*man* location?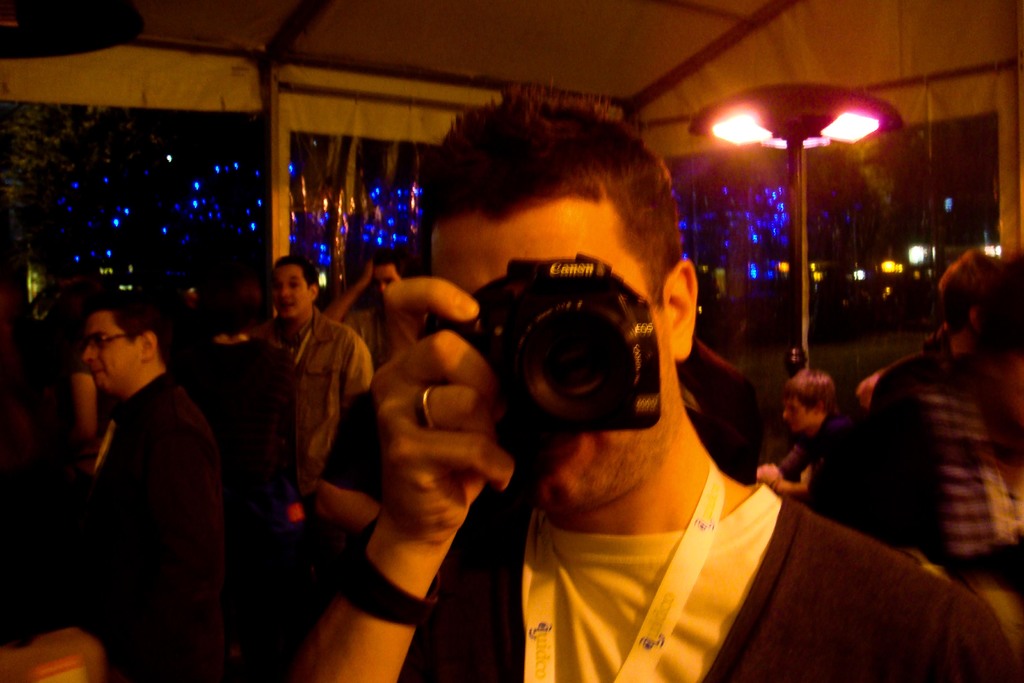
(x1=860, y1=252, x2=1023, y2=627)
